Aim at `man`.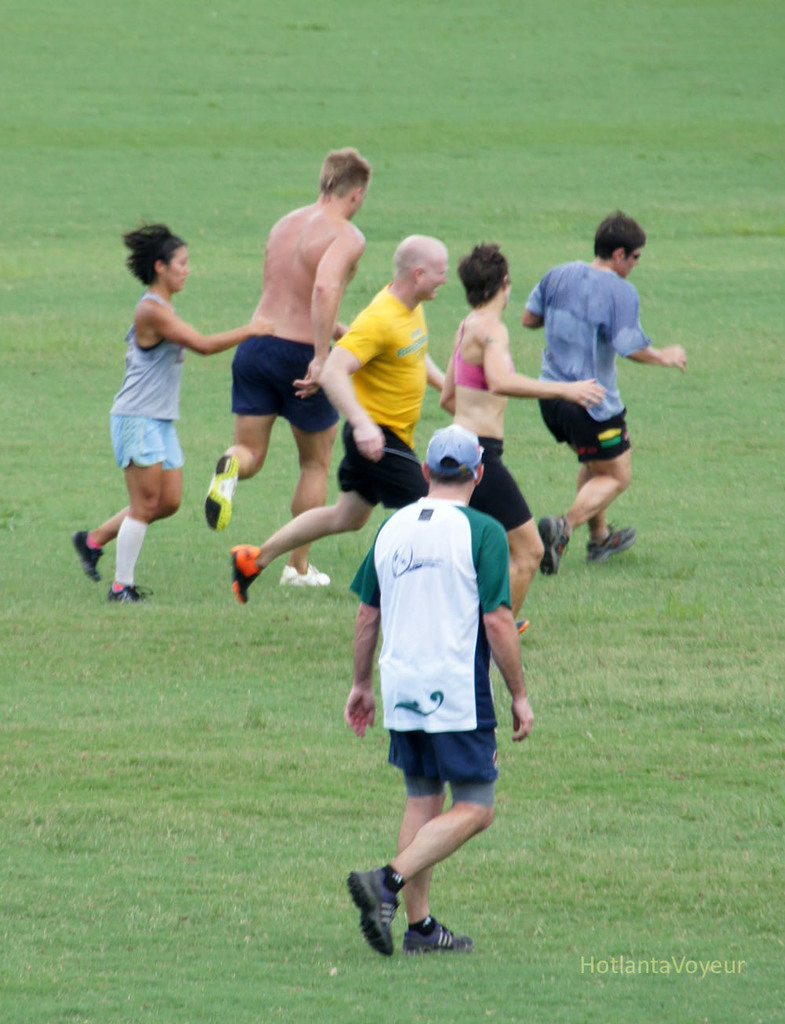
Aimed at <region>524, 208, 692, 579</region>.
